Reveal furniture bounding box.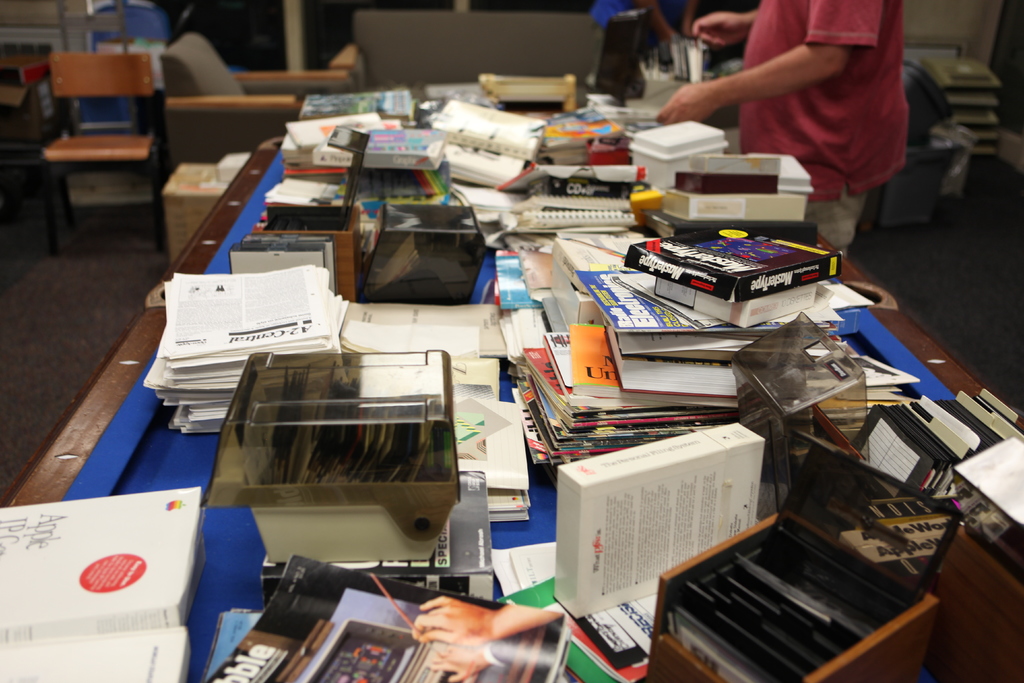
Revealed: region(165, 28, 353, 164).
